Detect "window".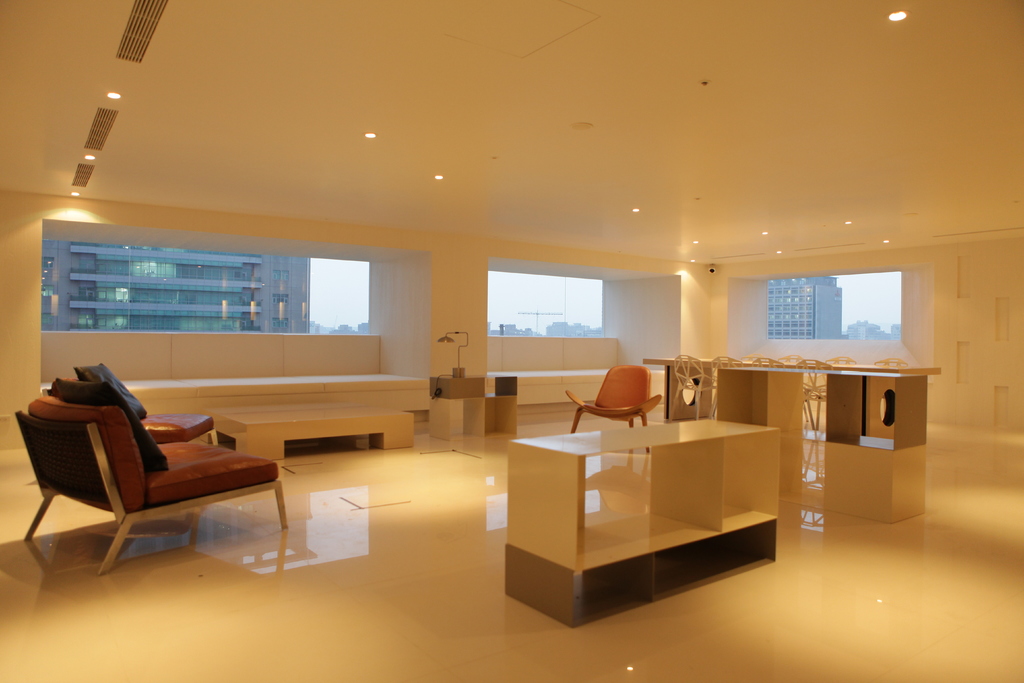
Detected at x1=488, y1=262, x2=605, y2=341.
